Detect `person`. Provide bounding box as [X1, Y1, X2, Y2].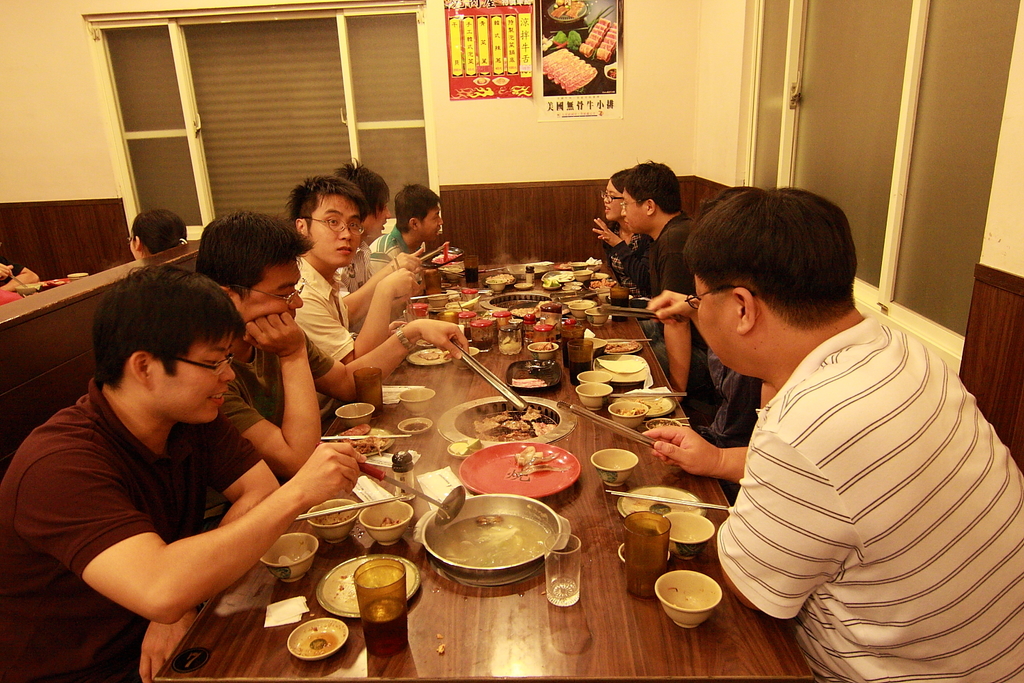
[638, 191, 1023, 682].
